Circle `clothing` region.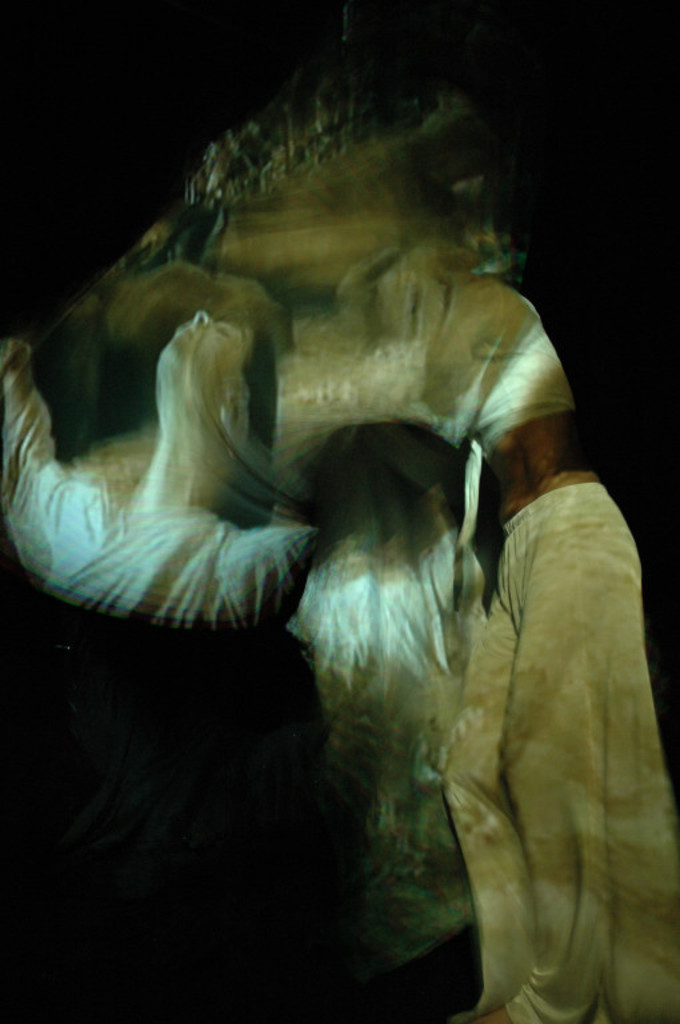
Region: 435 480 679 1023.
